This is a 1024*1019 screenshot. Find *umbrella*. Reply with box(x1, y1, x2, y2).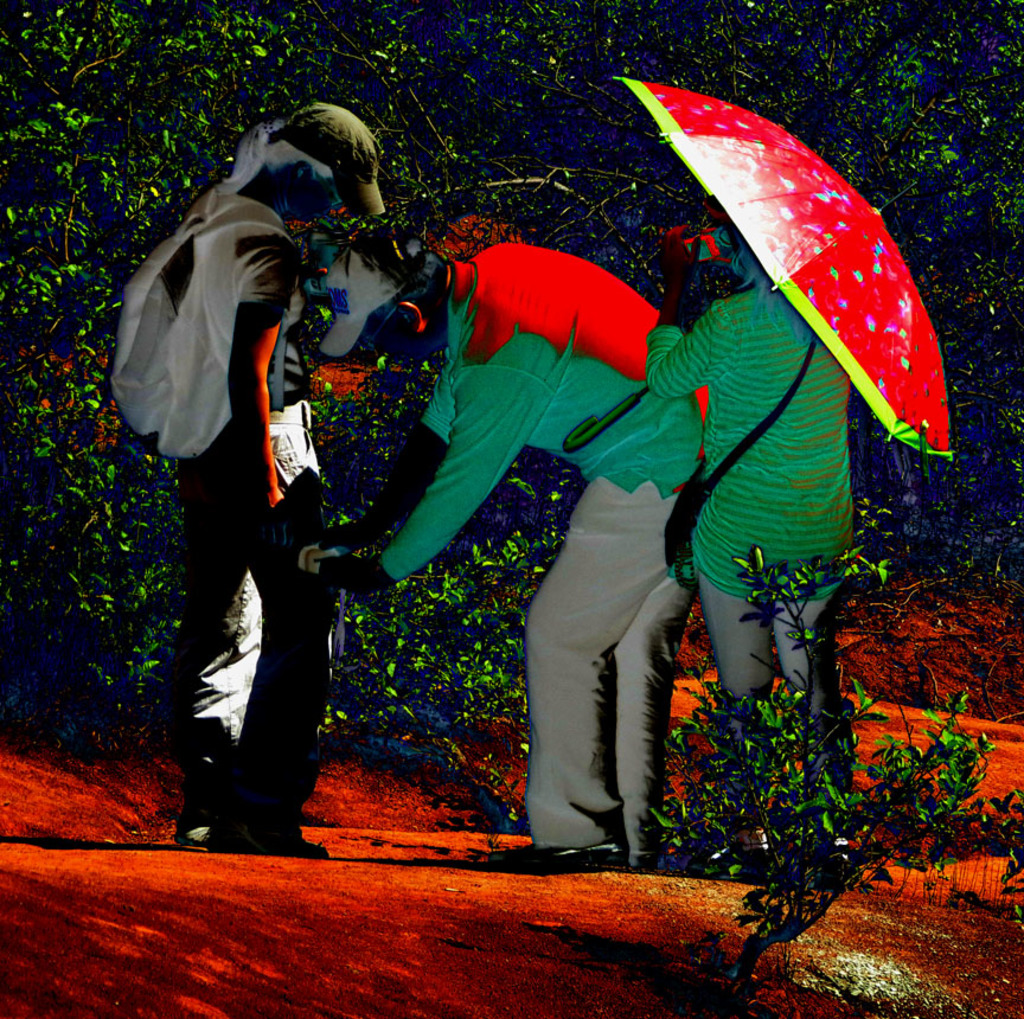
box(564, 79, 948, 462).
